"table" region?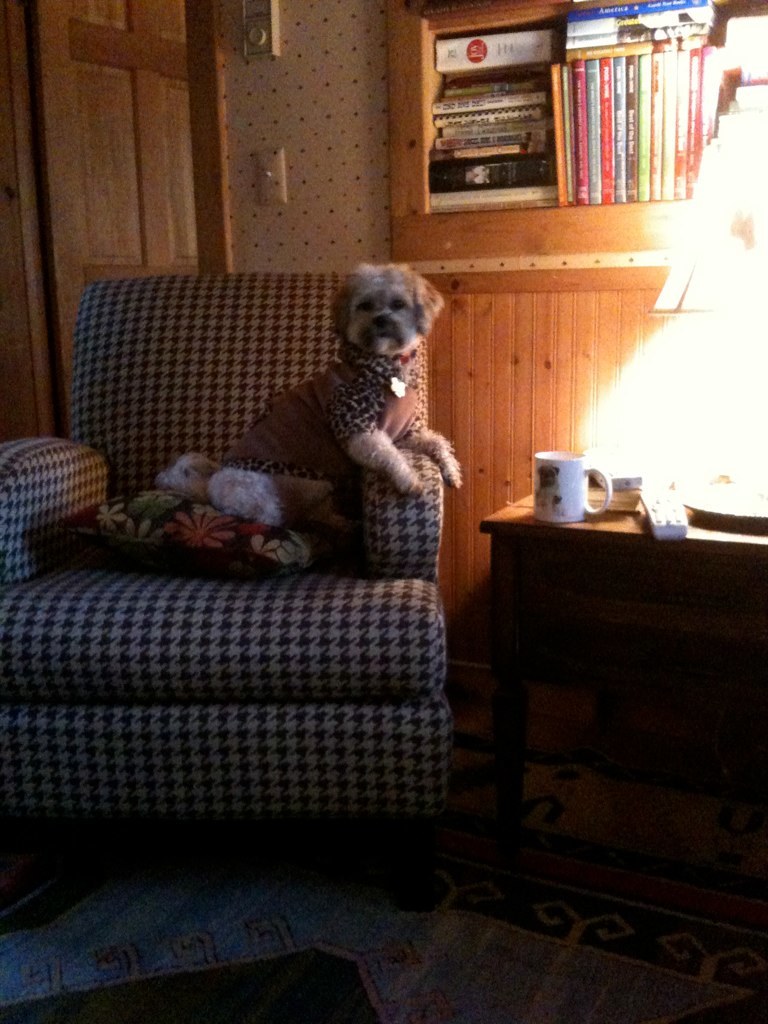
<bbox>483, 342, 767, 865</bbox>
